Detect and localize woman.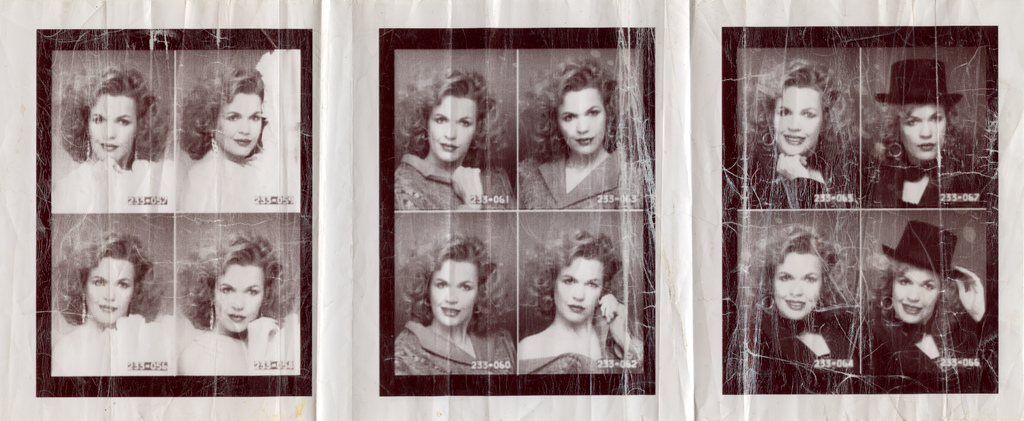
Localized at Rect(863, 220, 996, 392).
